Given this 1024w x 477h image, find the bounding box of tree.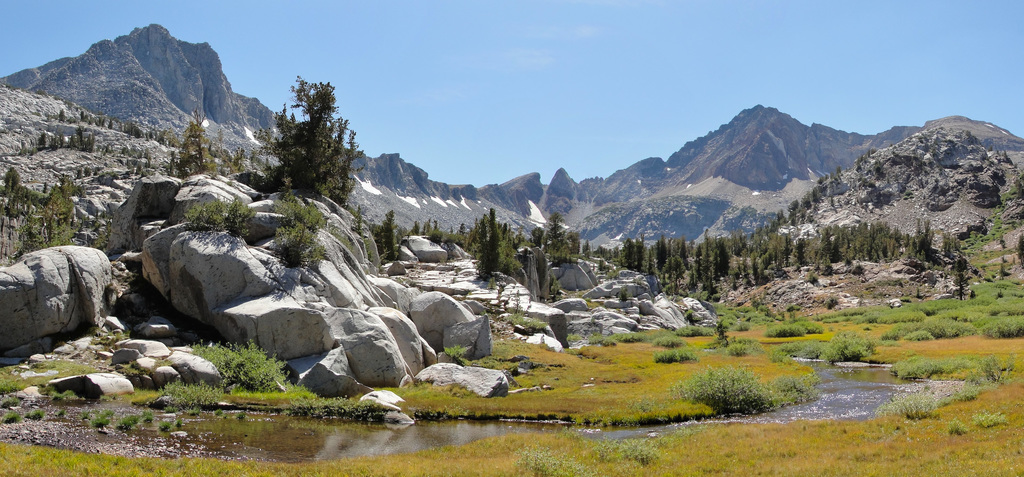
[x1=8, y1=182, x2=26, y2=220].
